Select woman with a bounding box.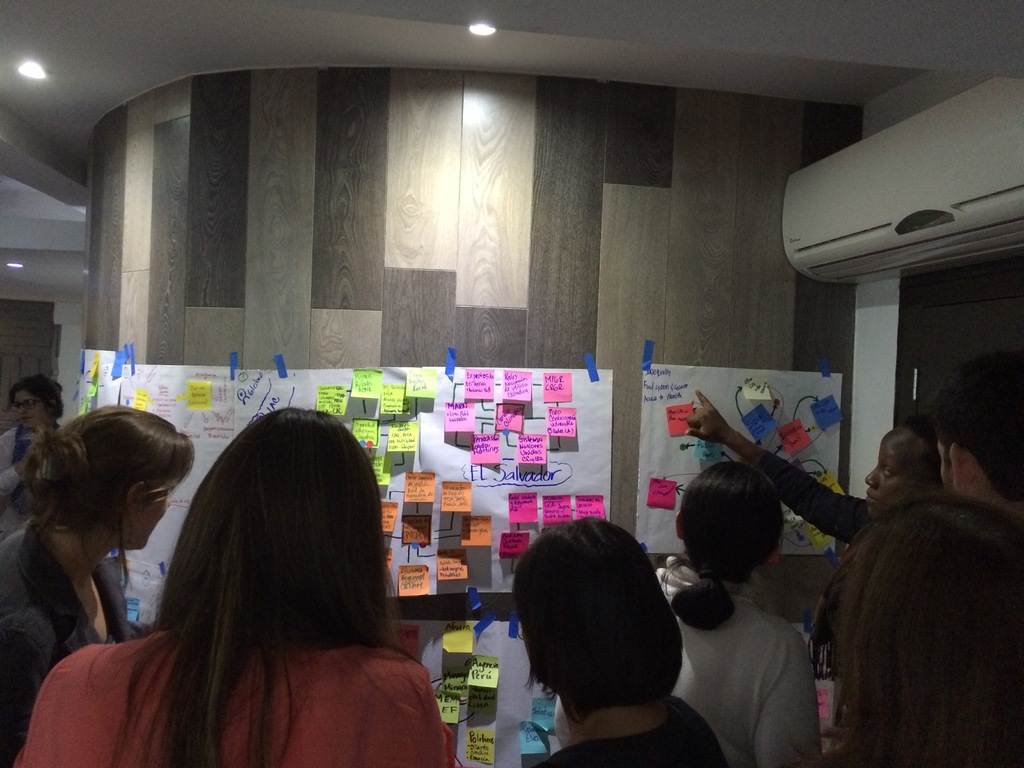
bbox=[522, 524, 735, 767].
